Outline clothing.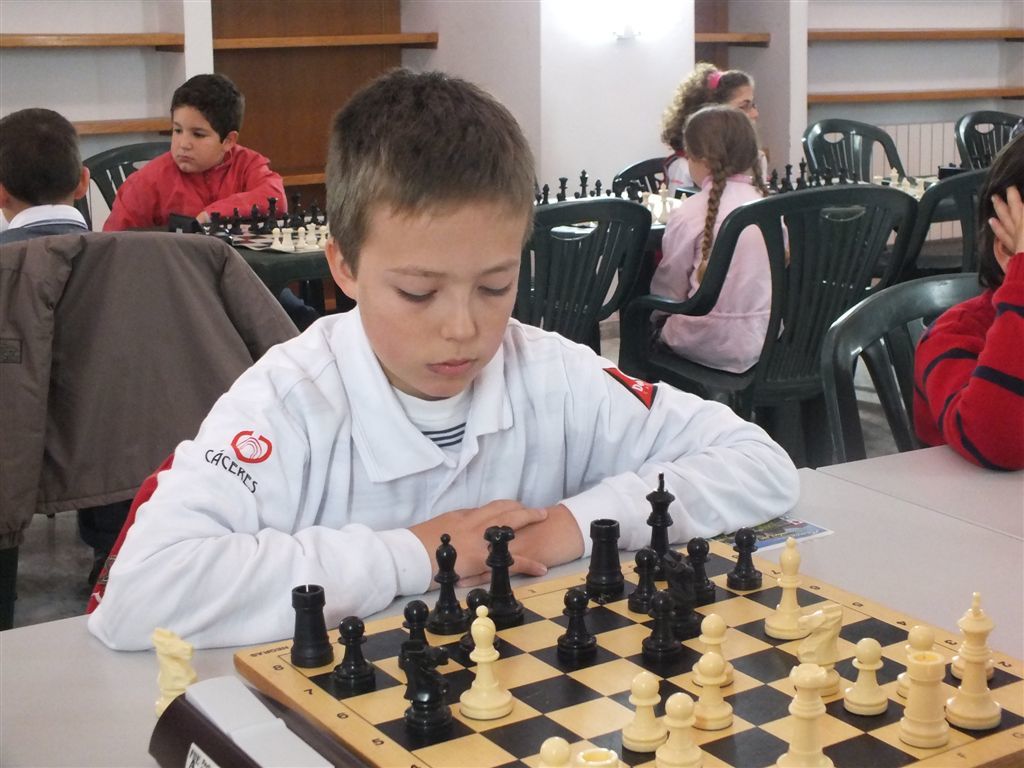
Outline: (648, 182, 792, 373).
